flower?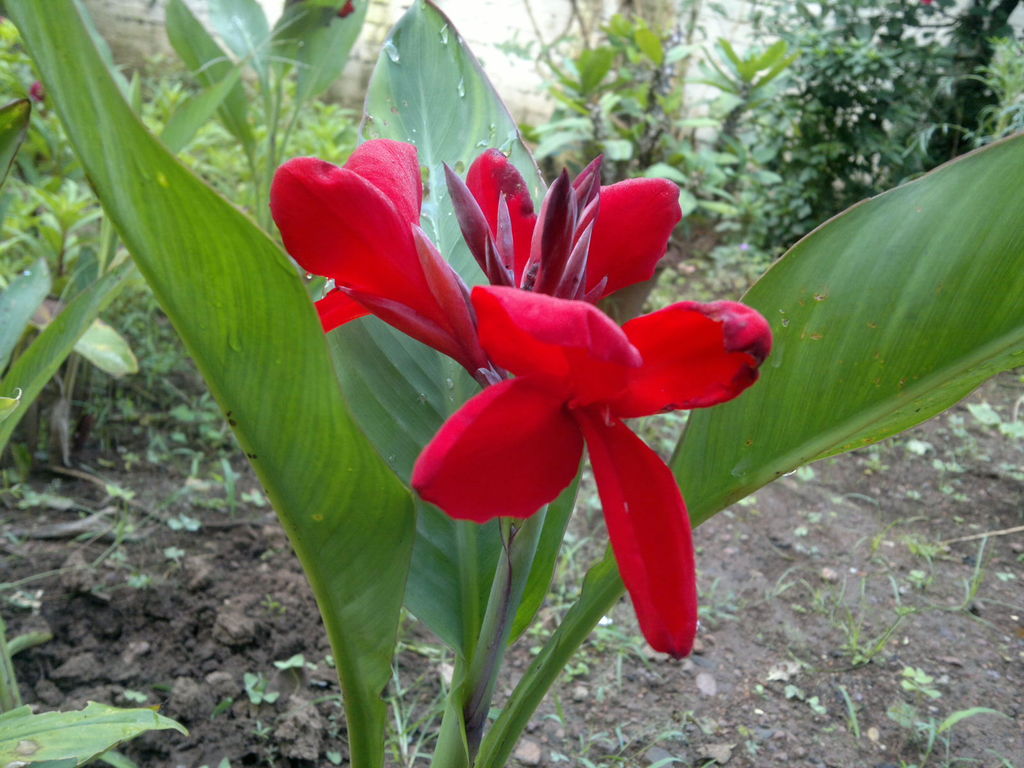
344, 149, 771, 621
